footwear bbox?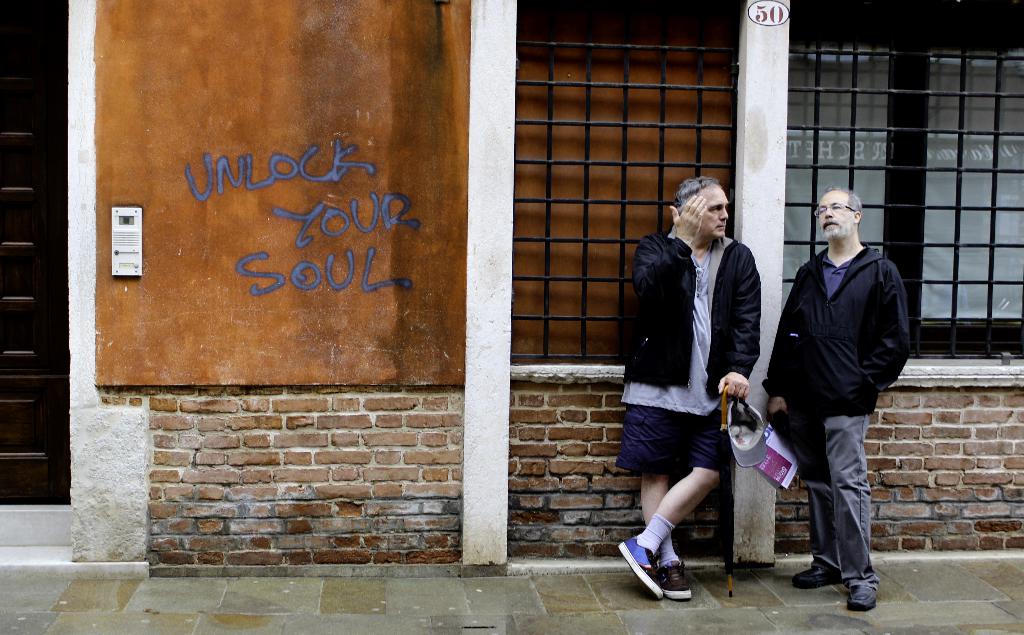
bbox(850, 580, 879, 611)
